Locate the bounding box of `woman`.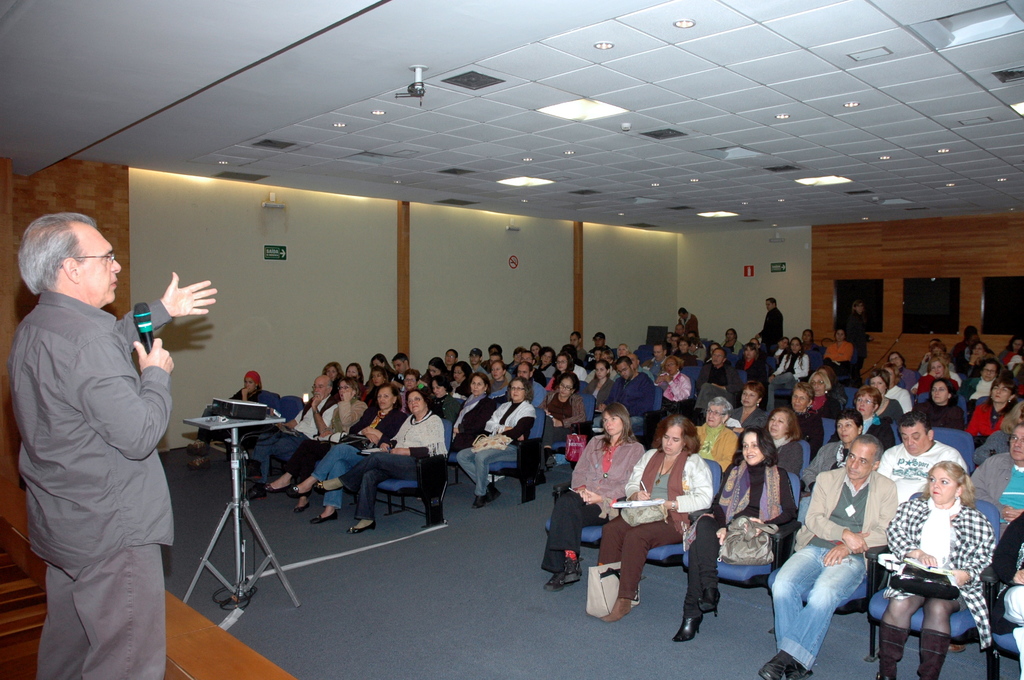
Bounding box: locate(916, 373, 970, 430).
